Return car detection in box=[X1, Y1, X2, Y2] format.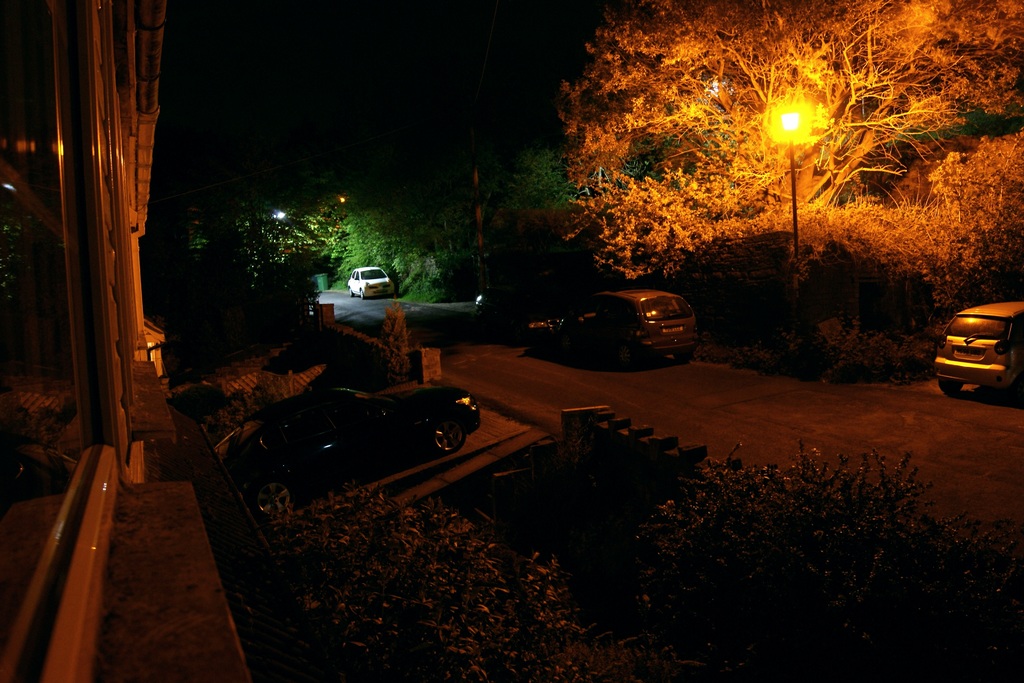
box=[566, 292, 699, 368].
